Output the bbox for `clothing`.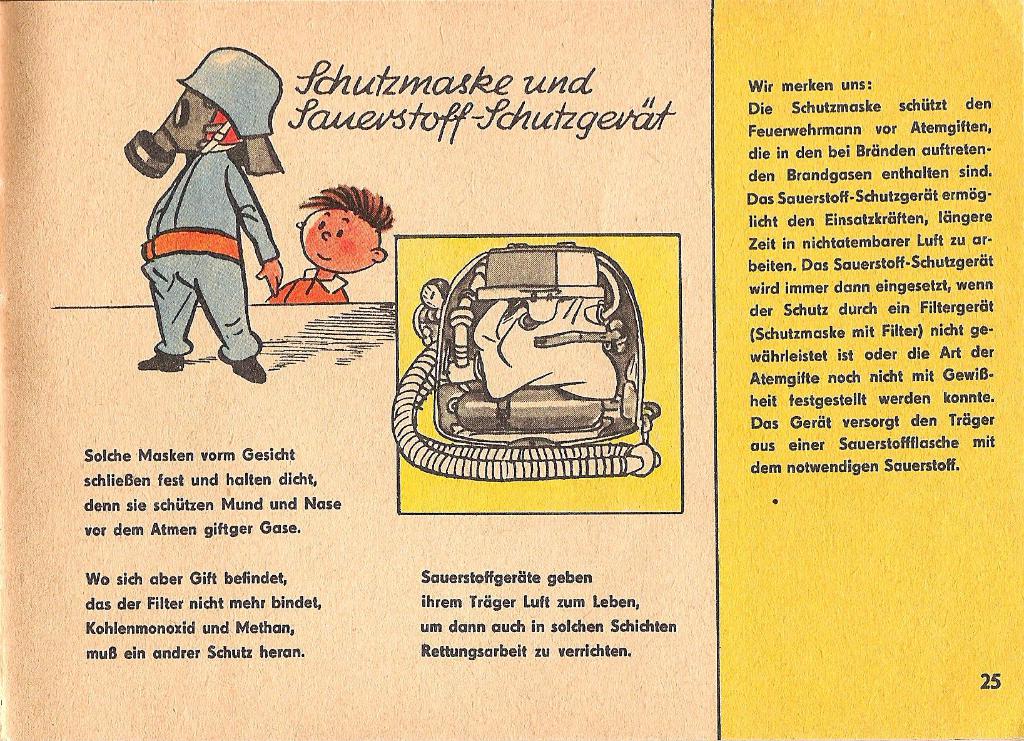
<bbox>269, 265, 354, 300</bbox>.
